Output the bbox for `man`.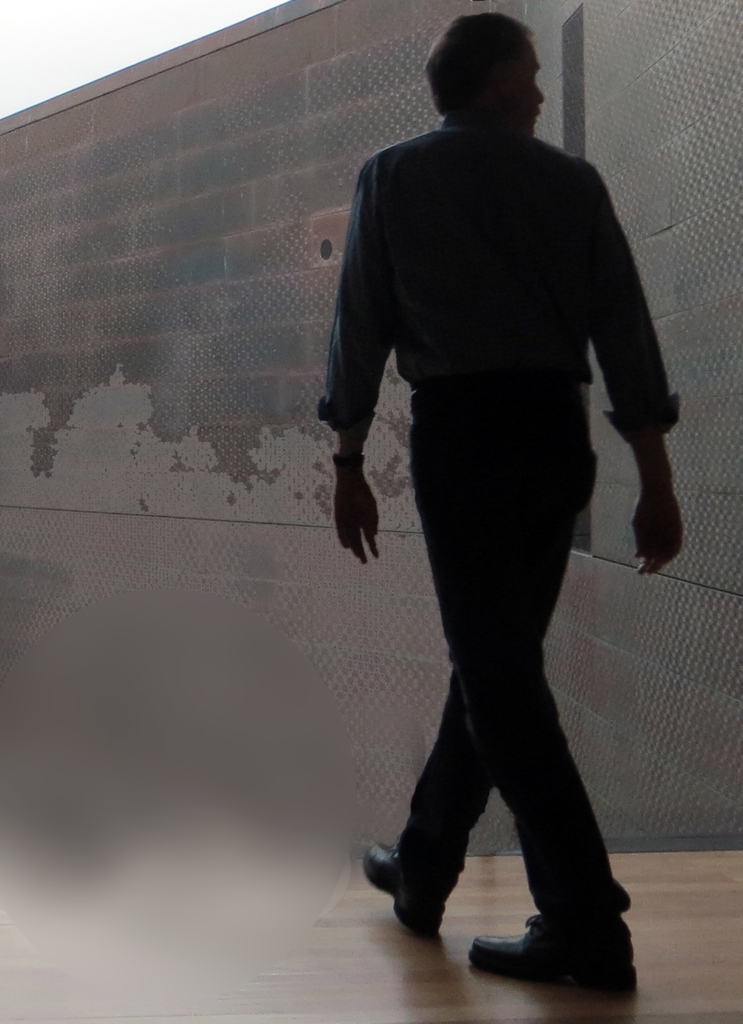
315/9/694/999.
